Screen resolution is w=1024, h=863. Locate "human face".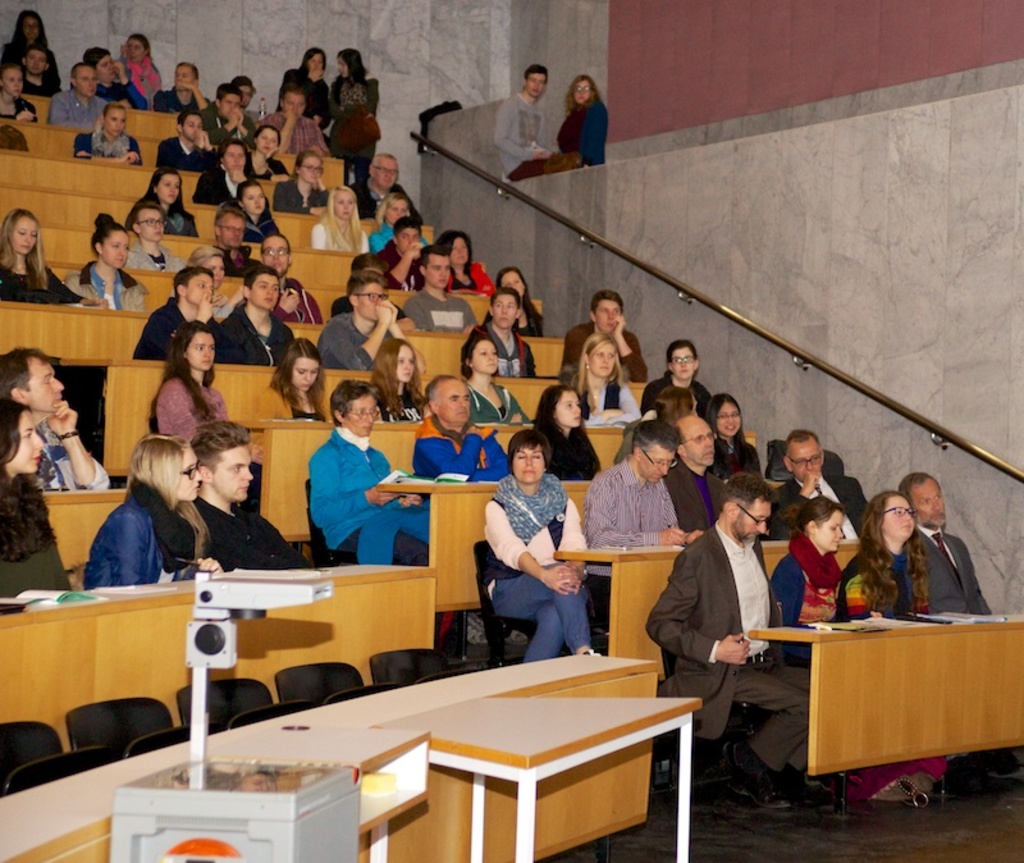
(207,254,228,280).
